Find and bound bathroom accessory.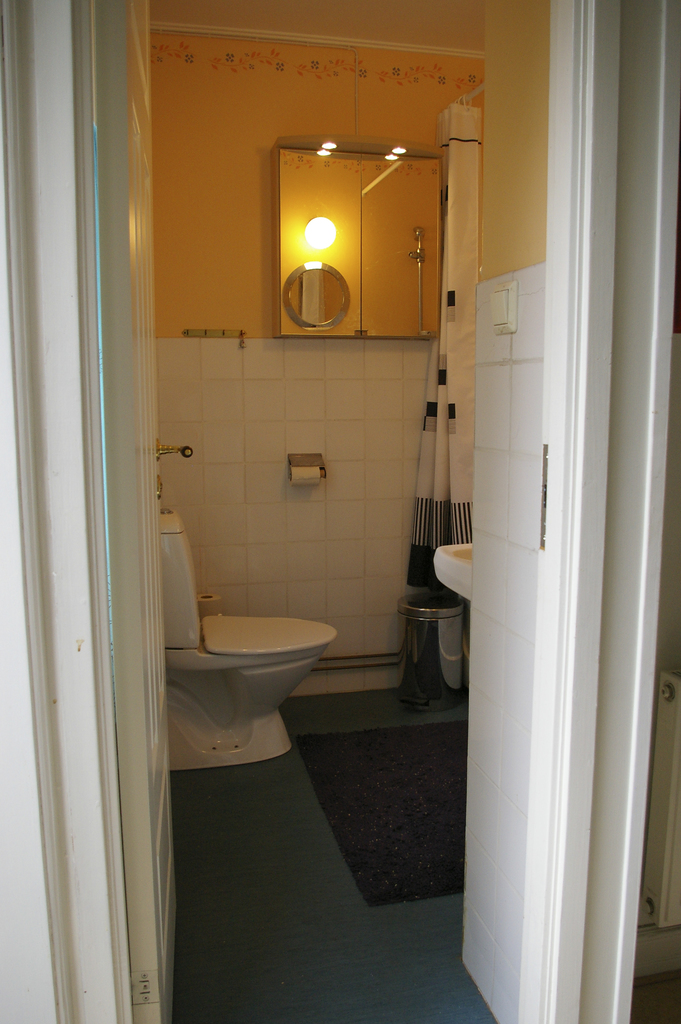
Bound: 146,503,206,666.
